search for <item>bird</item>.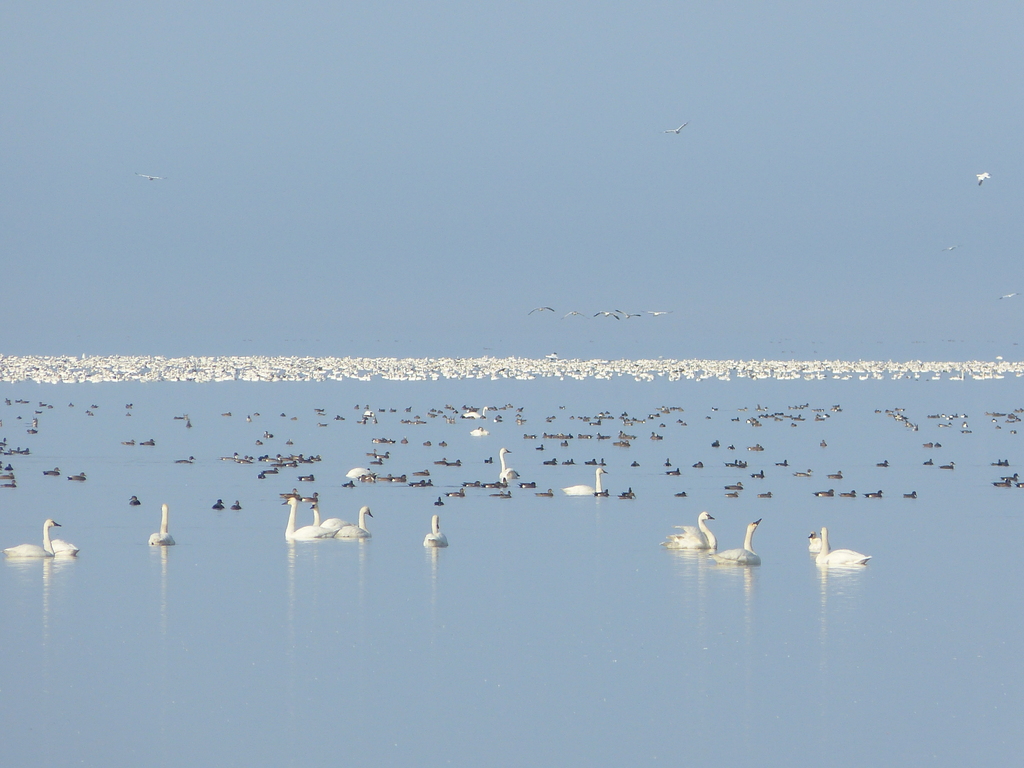
Found at bbox=(727, 442, 736, 450).
